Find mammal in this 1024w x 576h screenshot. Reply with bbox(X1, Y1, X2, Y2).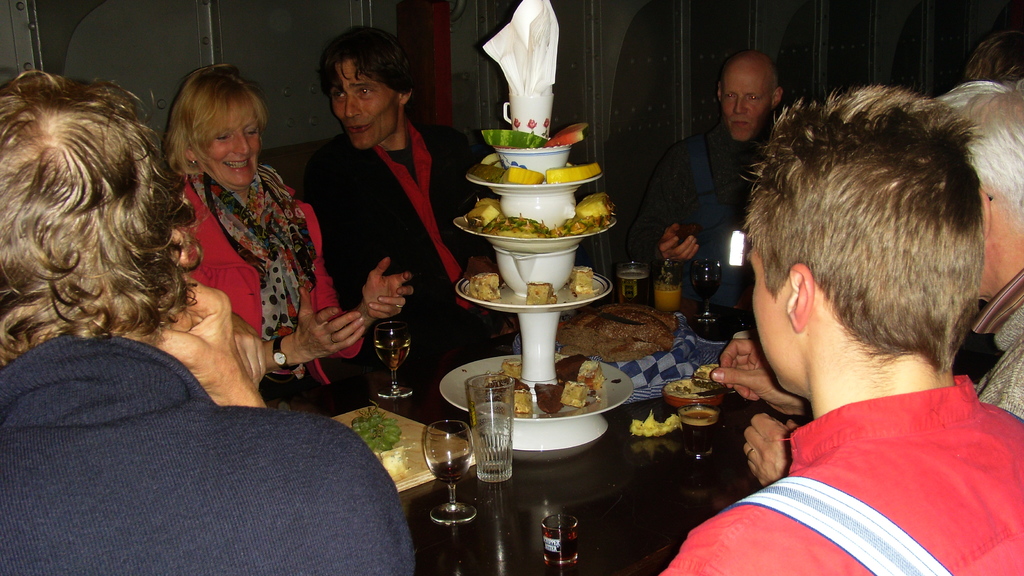
bbox(970, 22, 1023, 81).
